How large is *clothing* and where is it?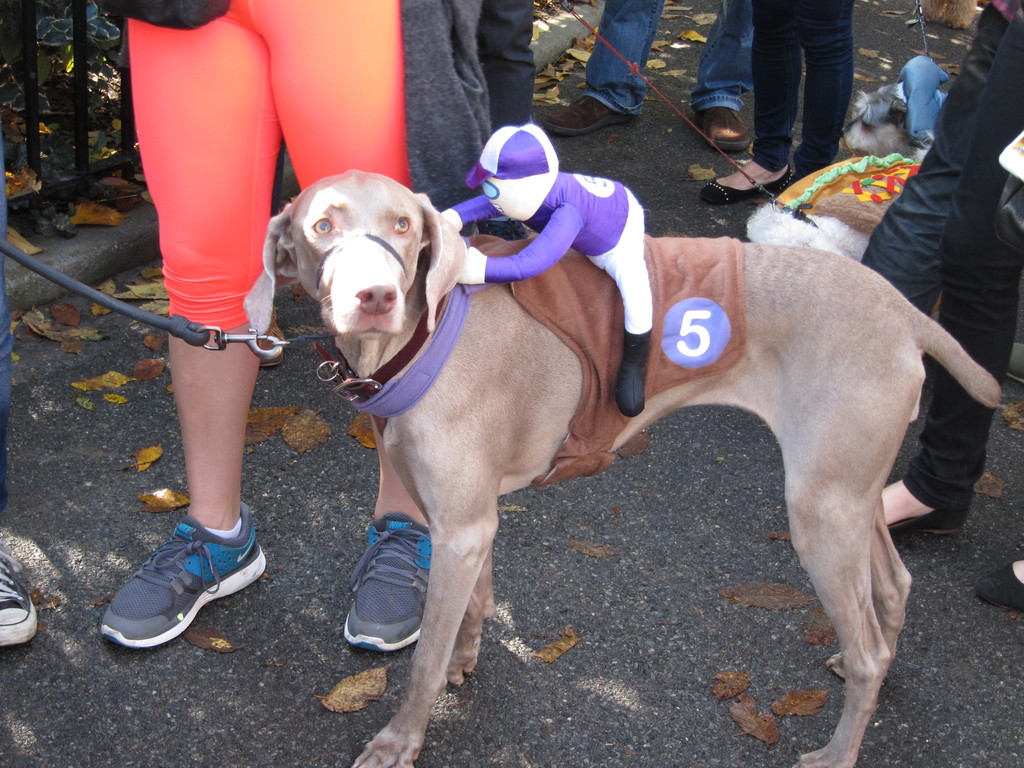
Bounding box: (x1=107, y1=0, x2=413, y2=329).
